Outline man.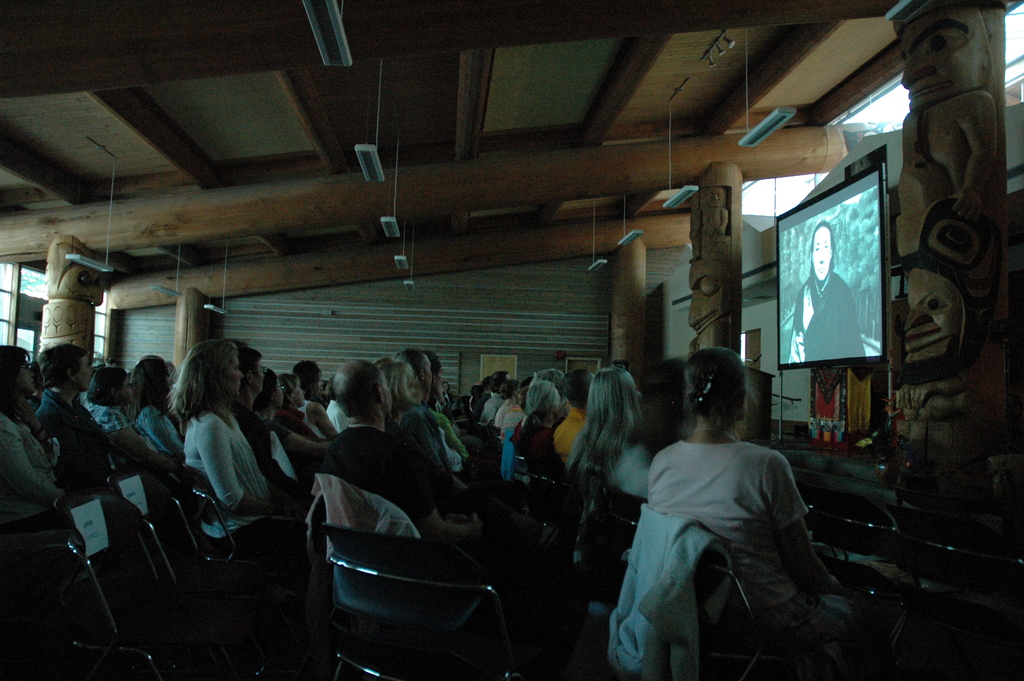
Outline: 547:368:595:459.
